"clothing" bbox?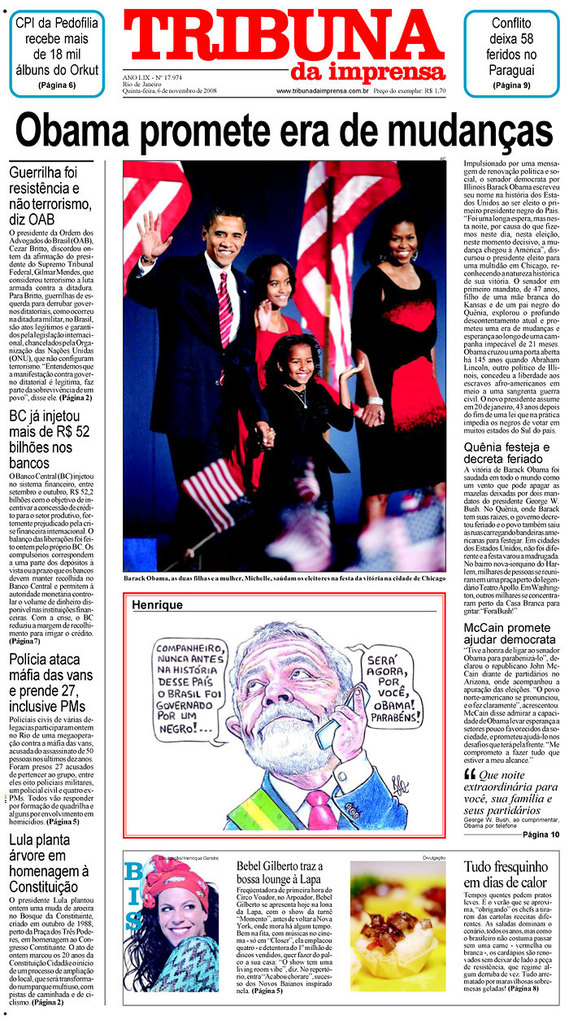
<region>345, 233, 442, 445</region>
